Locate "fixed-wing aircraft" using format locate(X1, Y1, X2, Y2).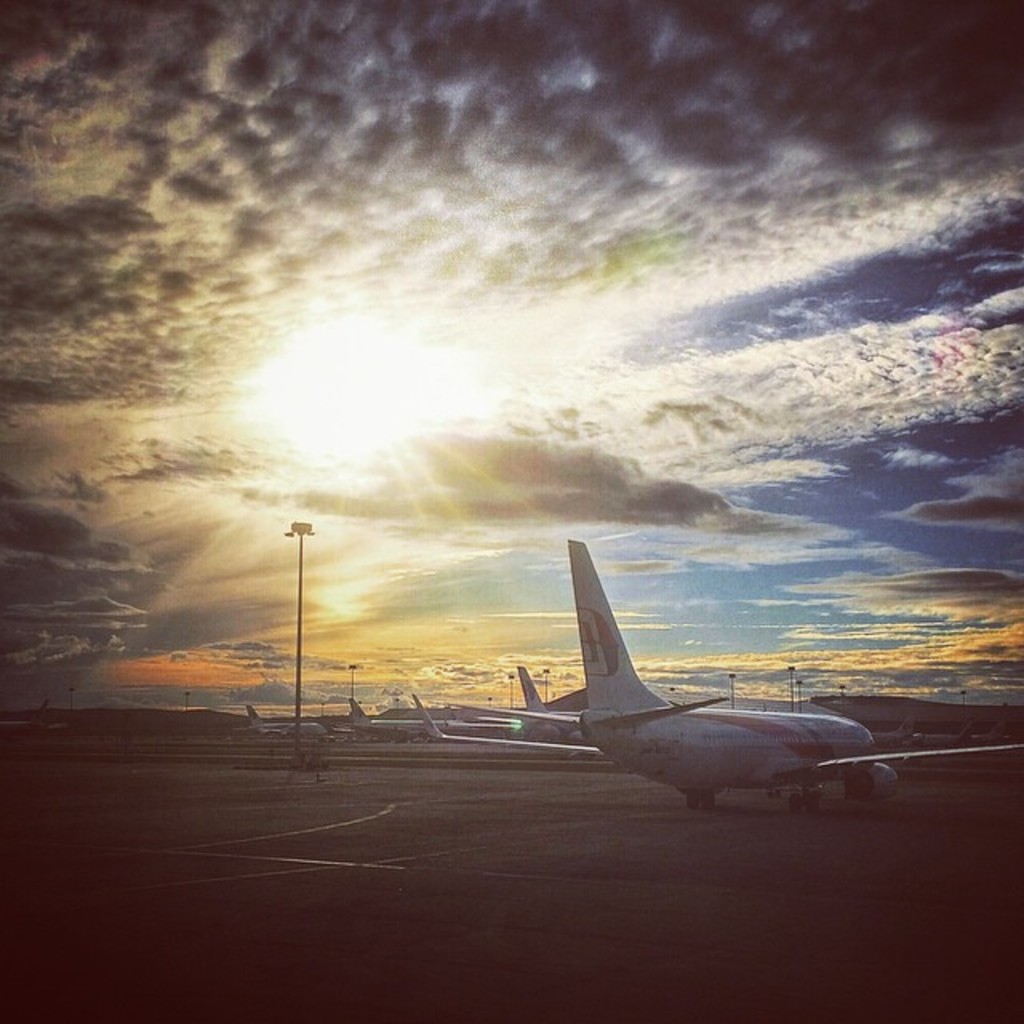
locate(917, 717, 965, 754).
